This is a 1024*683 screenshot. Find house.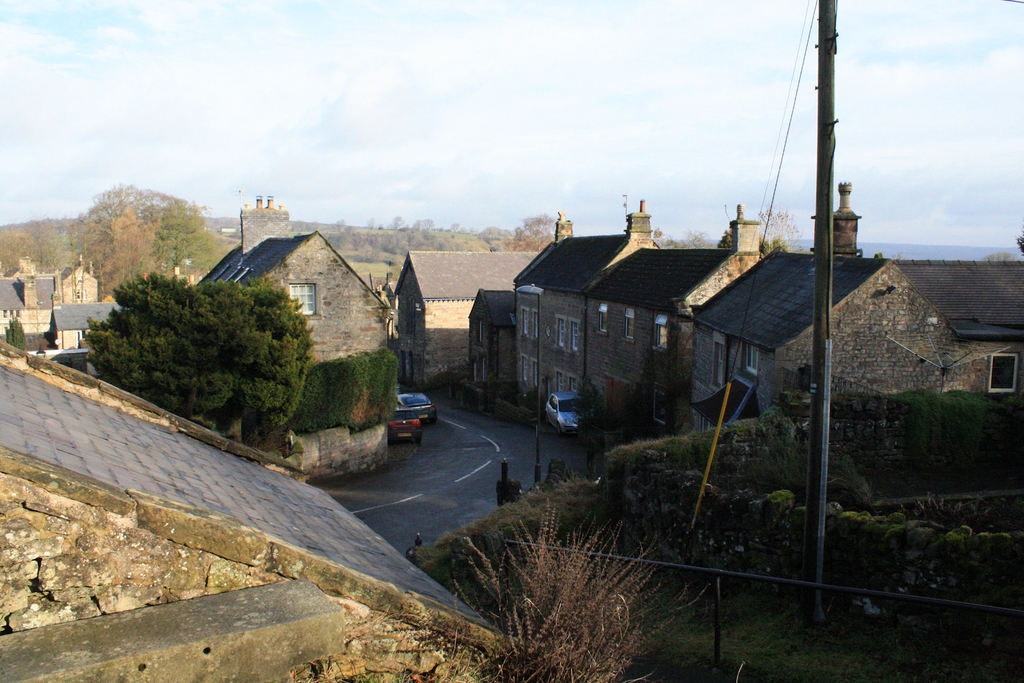
Bounding box: pyautogui.locateOnScreen(376, 179, 1023, 447).
